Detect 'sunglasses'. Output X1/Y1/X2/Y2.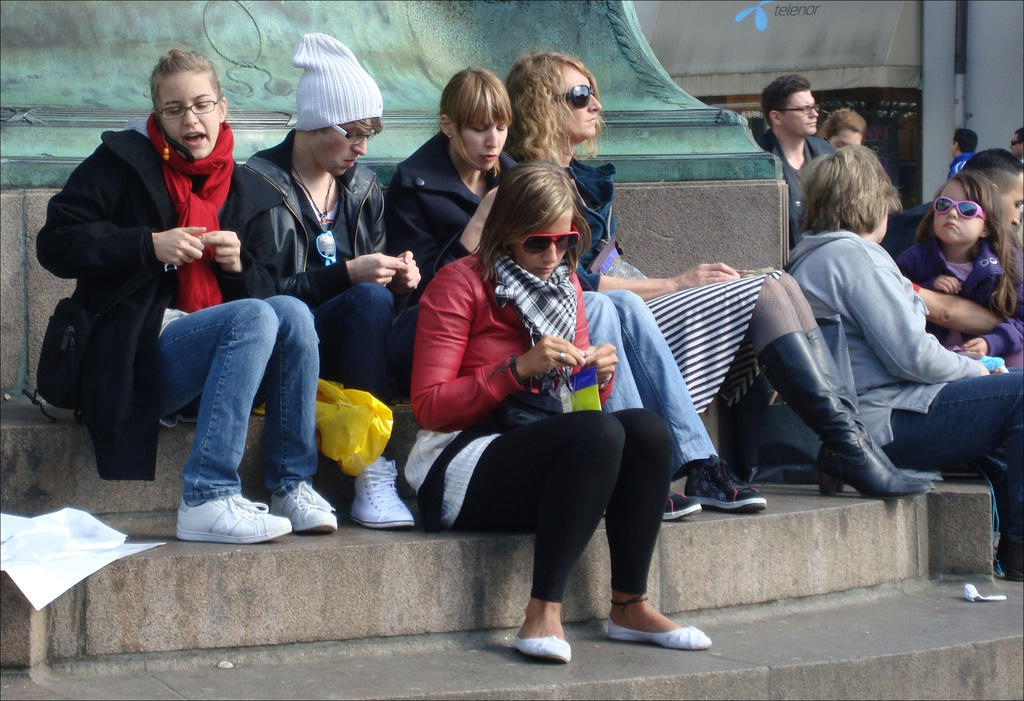
554/85/591/110.
